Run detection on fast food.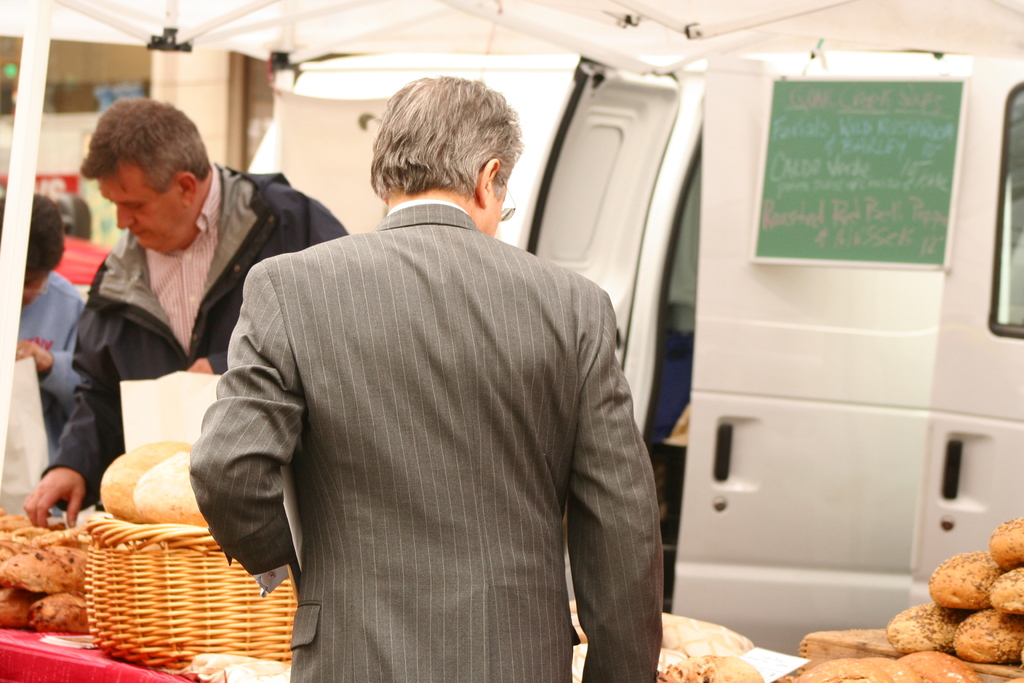
Result: bbox=(888, 593, 954, 657).
